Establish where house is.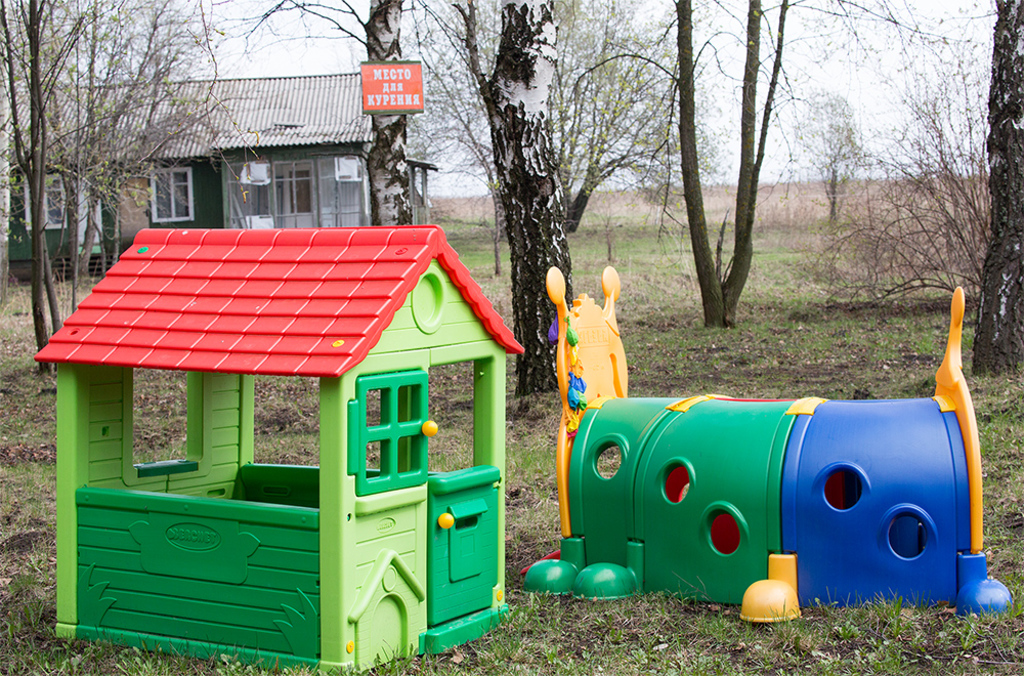
Established at detection(37, 225, 505, 672).
